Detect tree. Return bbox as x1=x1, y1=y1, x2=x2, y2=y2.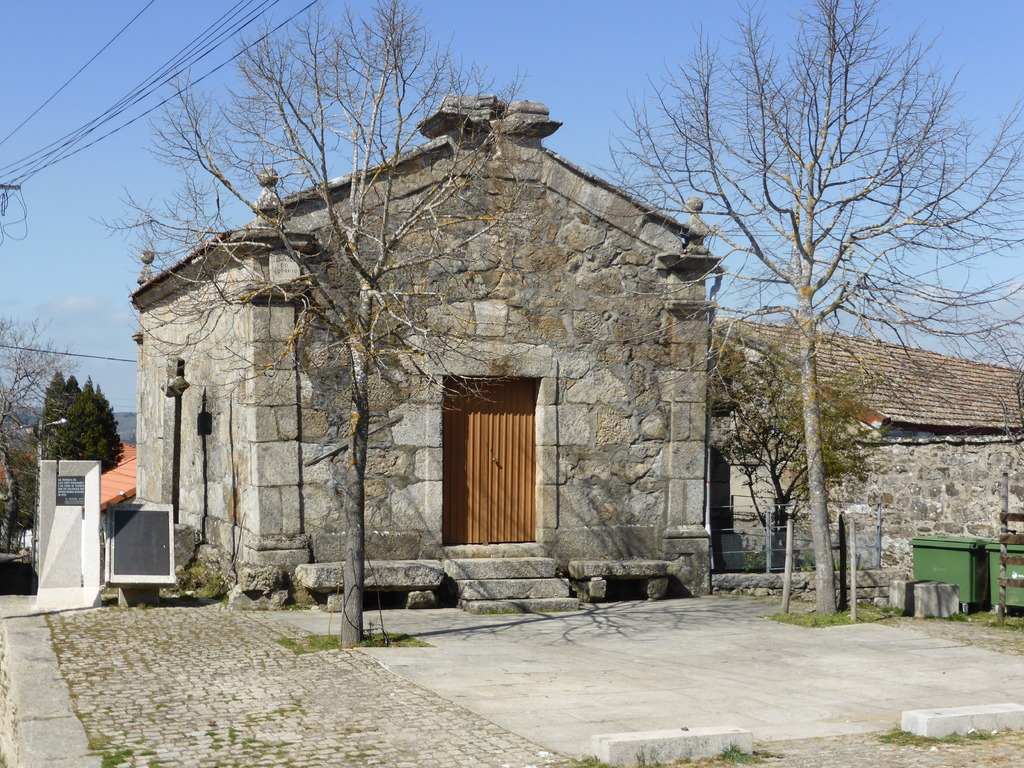
x1=694, y1=331, x2=890, y2=569.
